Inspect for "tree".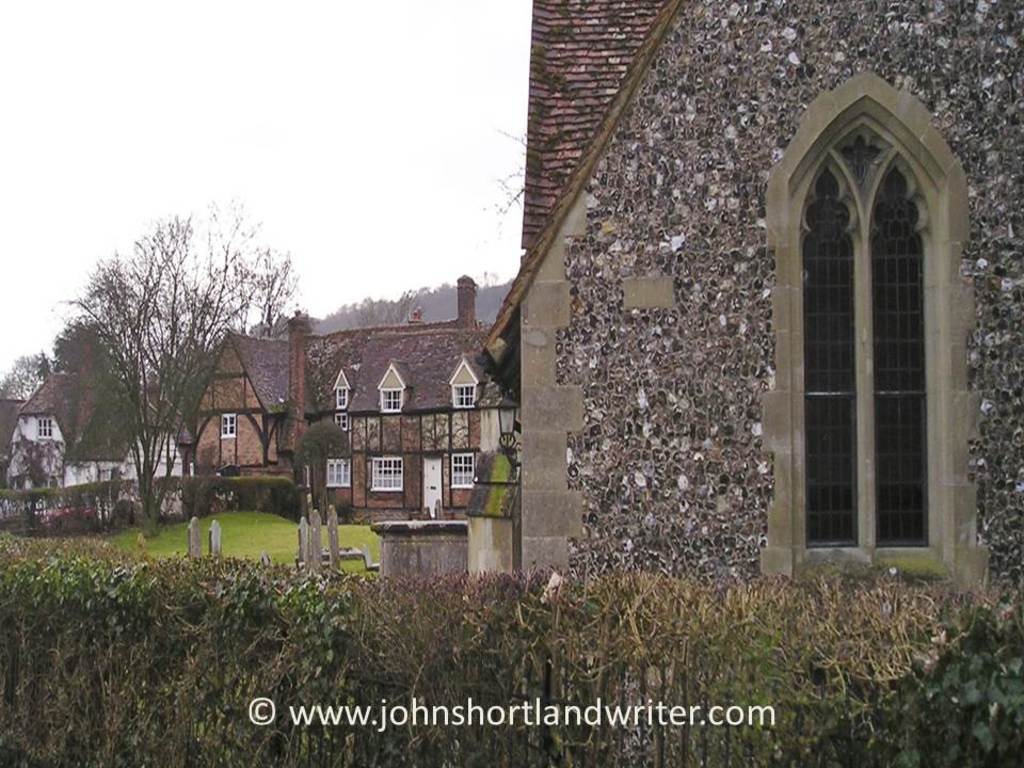
Inspection: <bbox>33, 185, 292, 518</bbox>.
